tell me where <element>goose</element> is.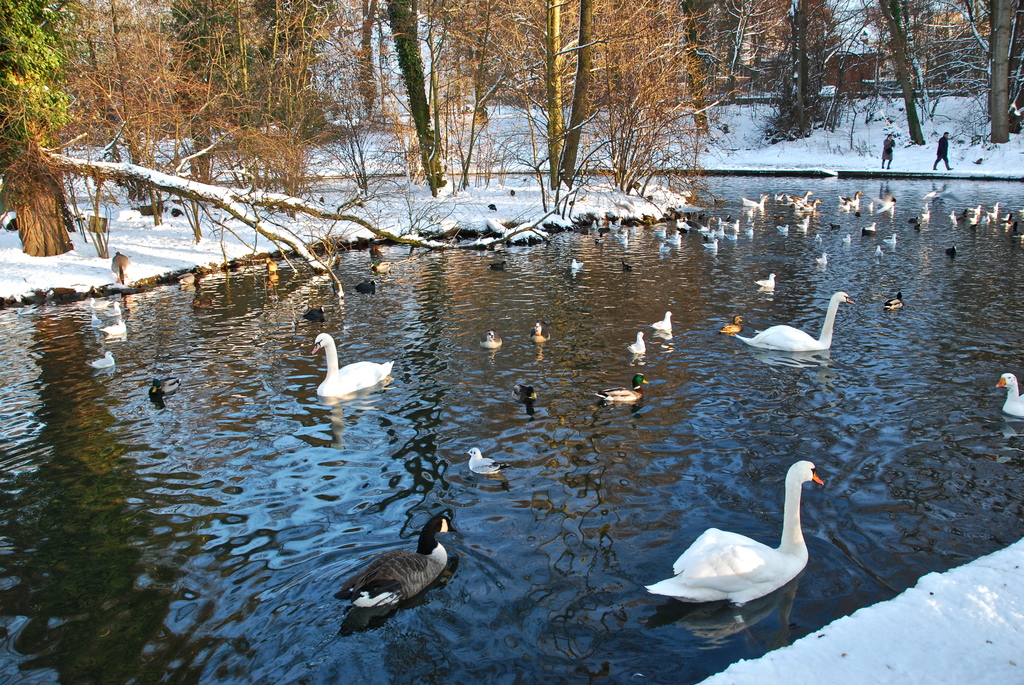
<element>goose</element> is at (x1=465, y1=447, x2=511, y2=473).
